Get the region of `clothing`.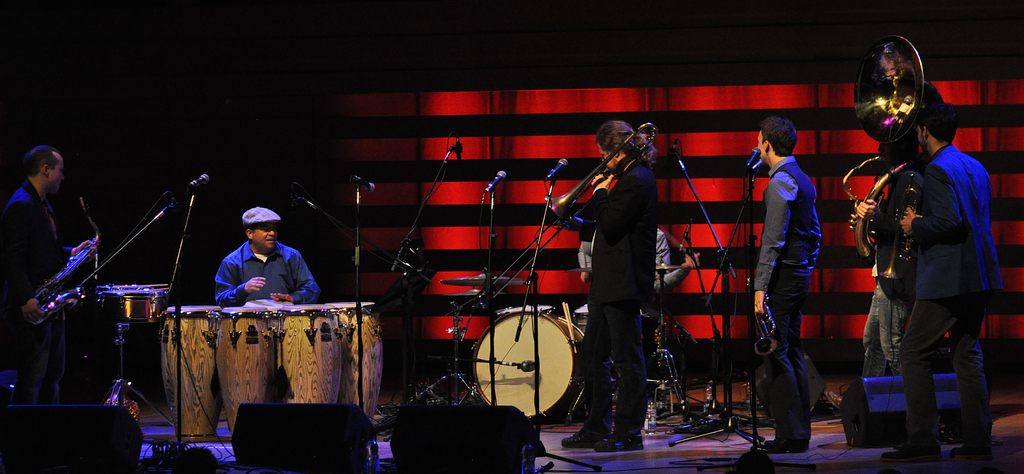
[left=9, top=177, right=67, bottom=401].
